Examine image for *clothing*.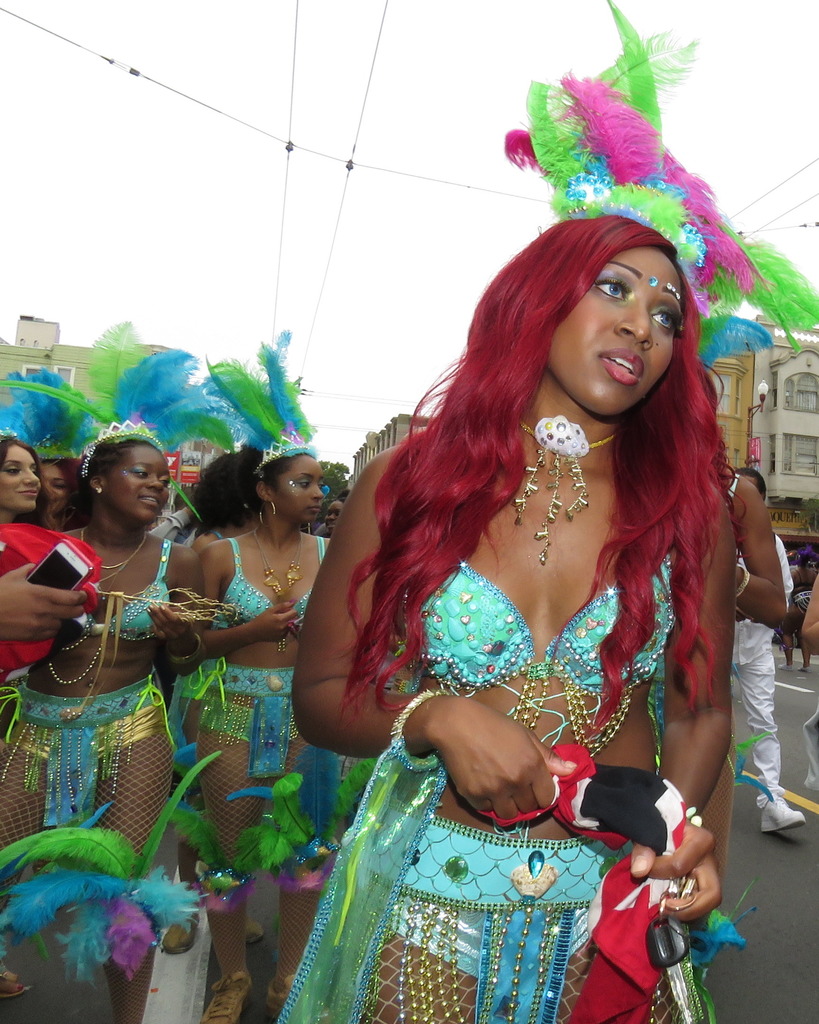
Examination result: x1=172 y1=531 x2=338 y2=743.
